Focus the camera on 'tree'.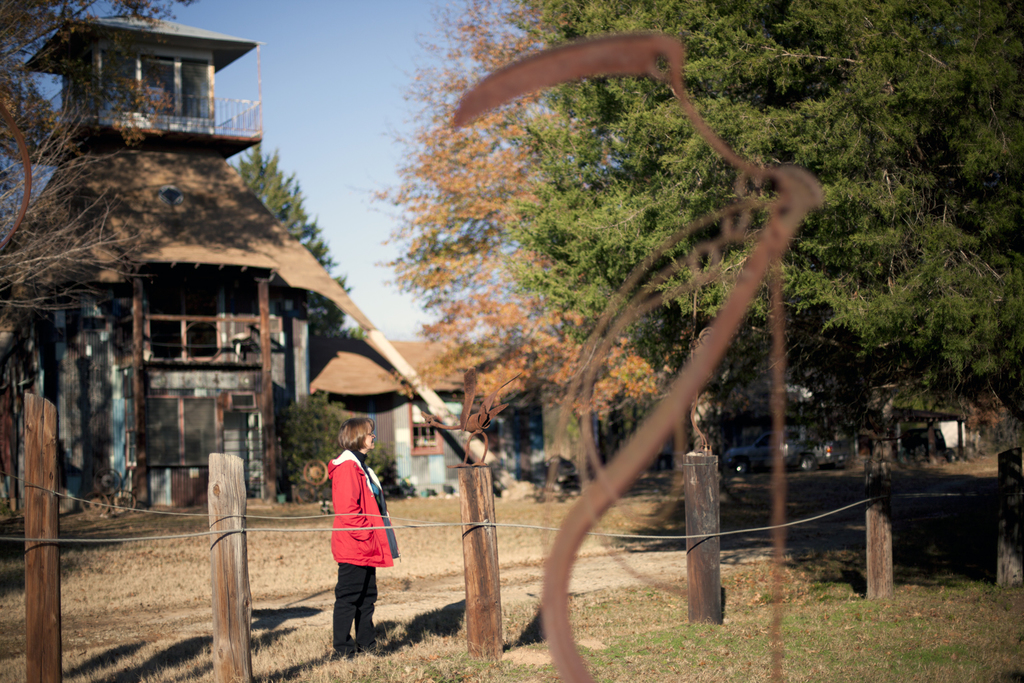
Focus region: bbox=(278, 309, 400, 513).
